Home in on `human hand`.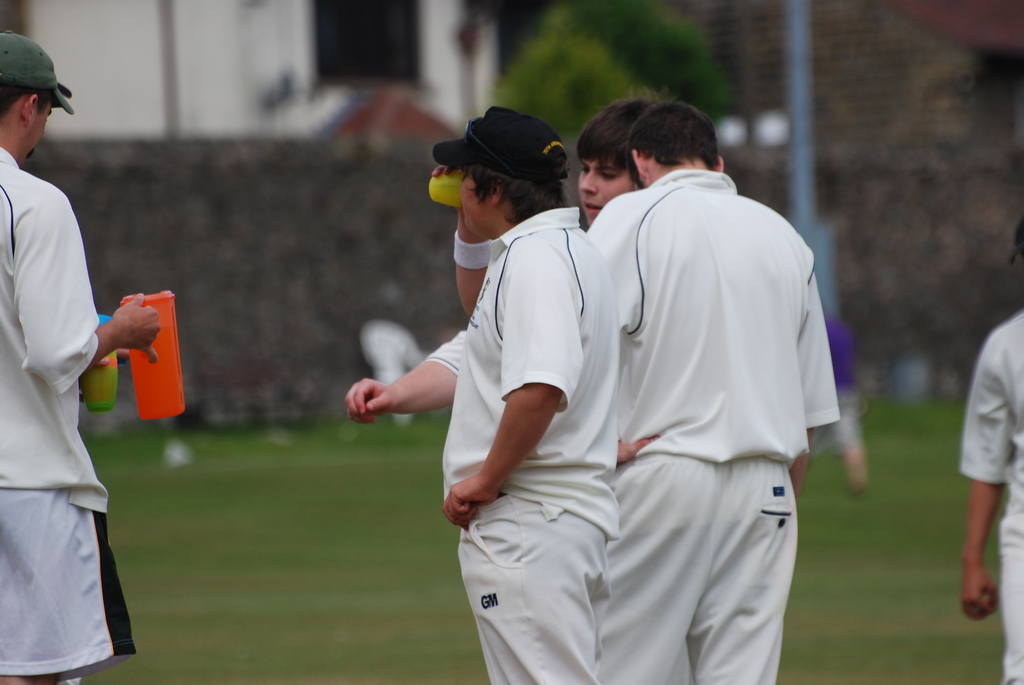
Homed in at 92:349:129:370.
